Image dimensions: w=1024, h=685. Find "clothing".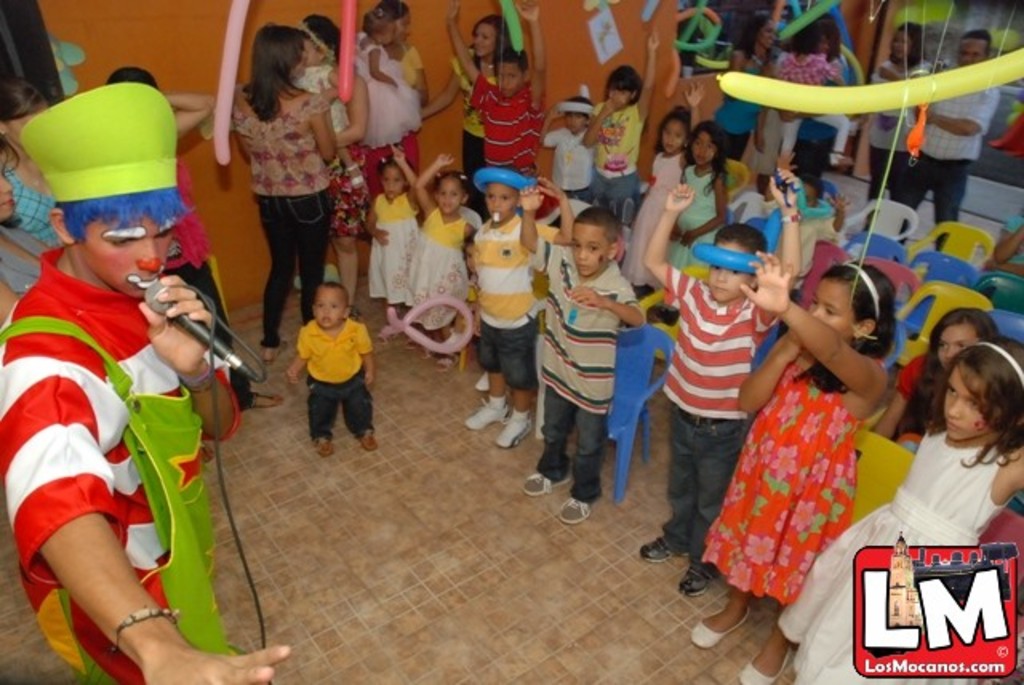
locate(773, 45, 850, 182).
